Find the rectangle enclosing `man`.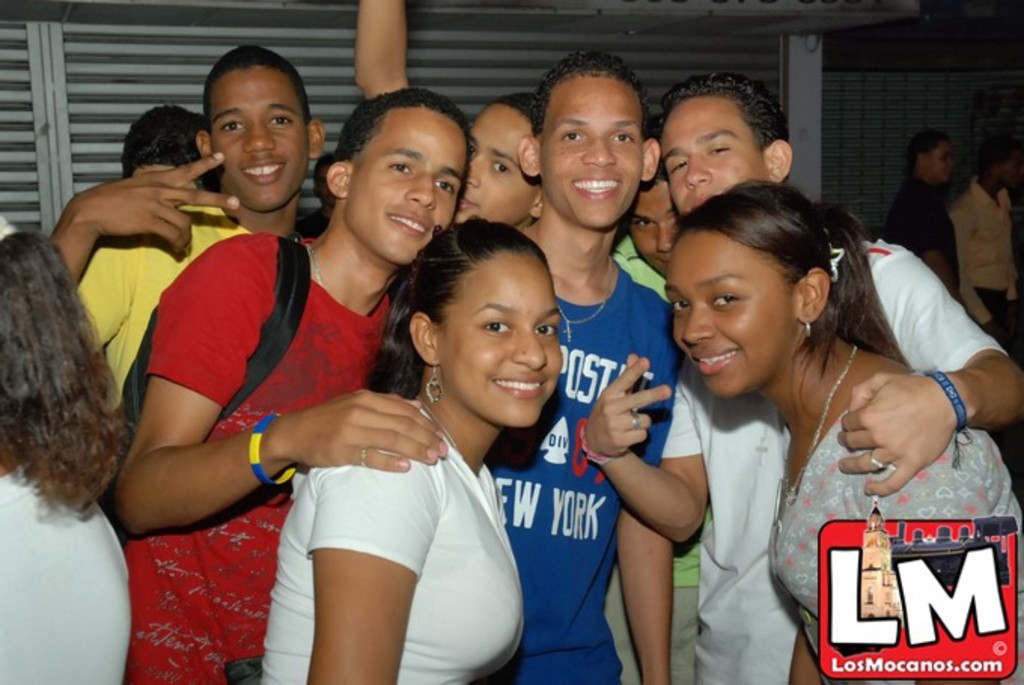
BBox(578, 71, 1019, 683).
